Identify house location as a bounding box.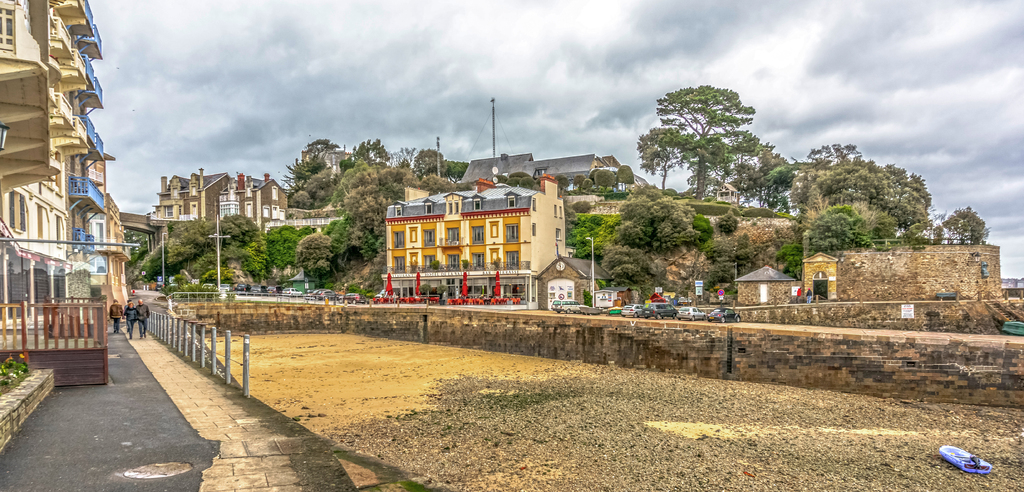
<box>734,266,796,309</box>.
